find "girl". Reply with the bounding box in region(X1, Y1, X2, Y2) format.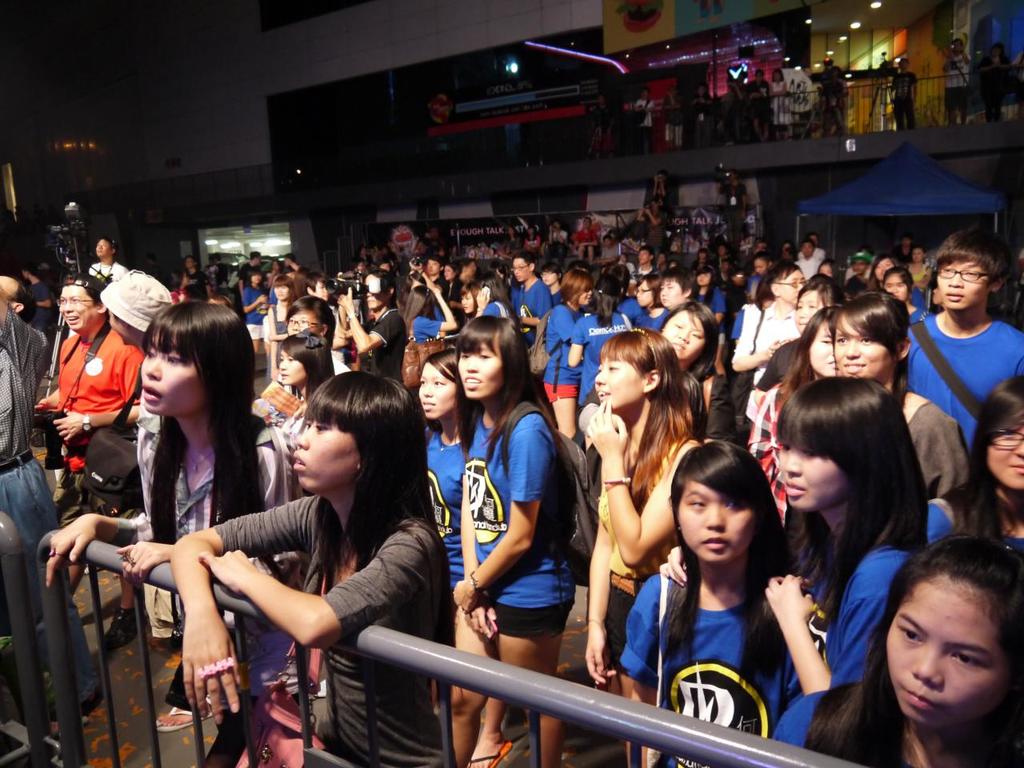
region(622, 445, 810, 767).
